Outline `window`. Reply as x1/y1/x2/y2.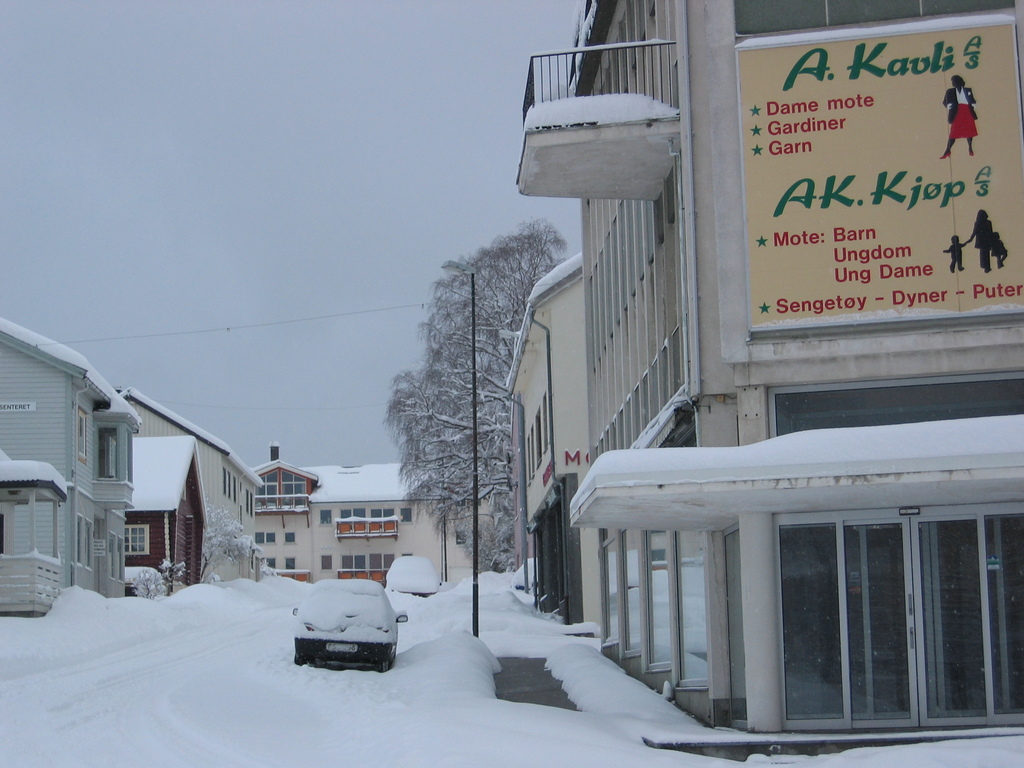
321/555/330/571.
